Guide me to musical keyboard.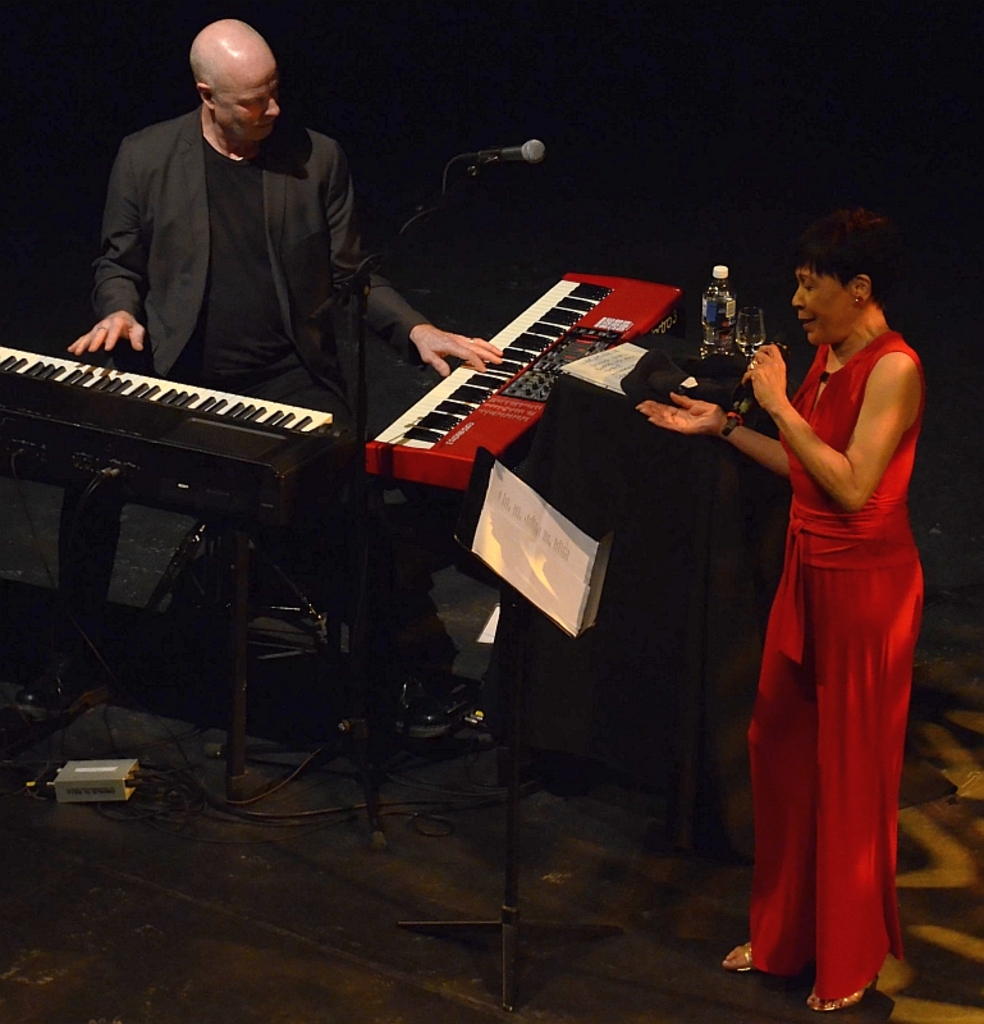
Guidance: bbox(20, 316, 360, 490).
